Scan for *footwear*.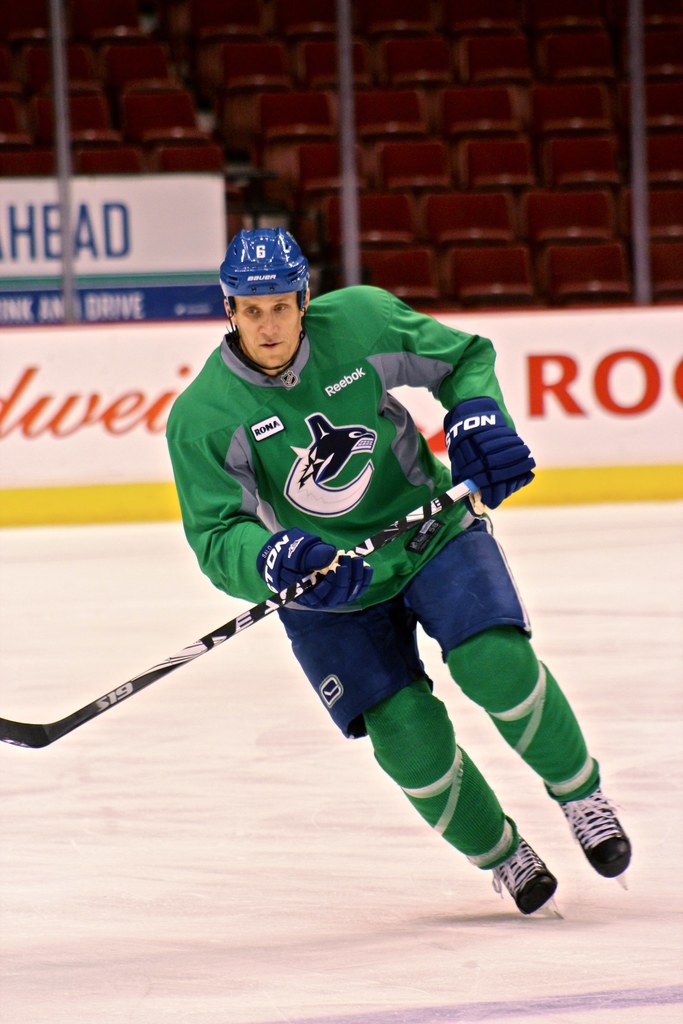
Scan result: select_region(560, 783, 637, 884).
